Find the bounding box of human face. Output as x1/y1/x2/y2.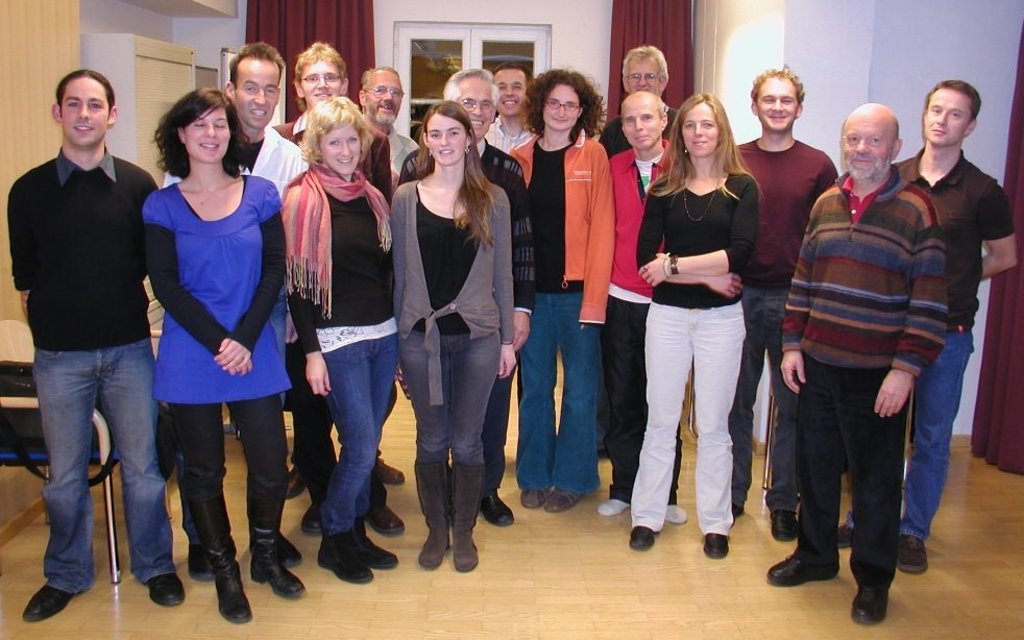
489/74/527/110.
